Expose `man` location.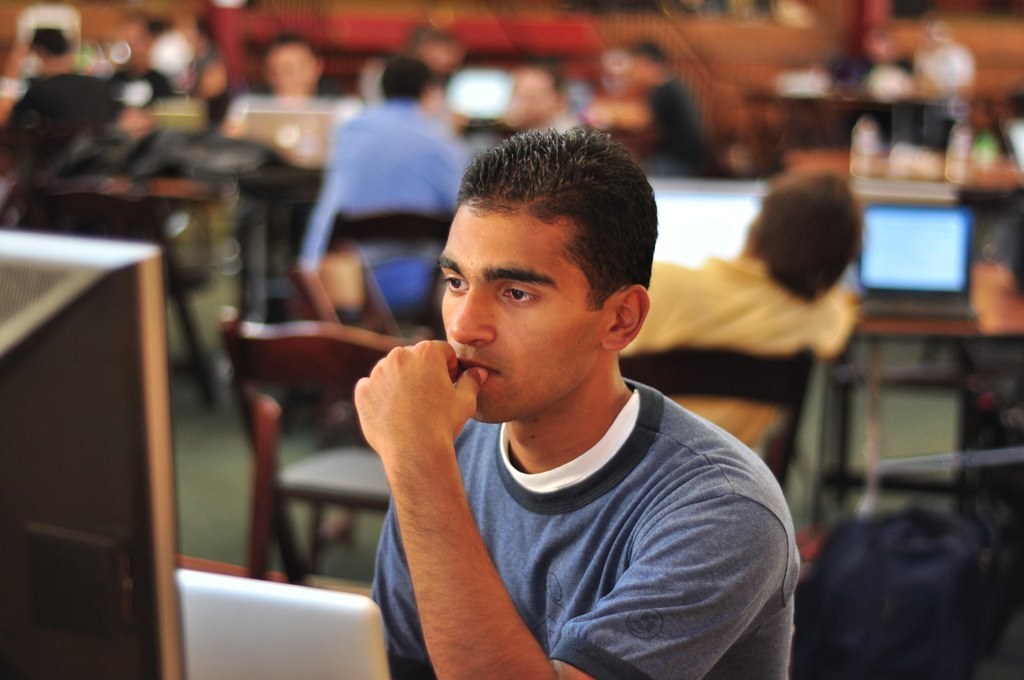
Exposed at <box>607,161,877,455</box>.
